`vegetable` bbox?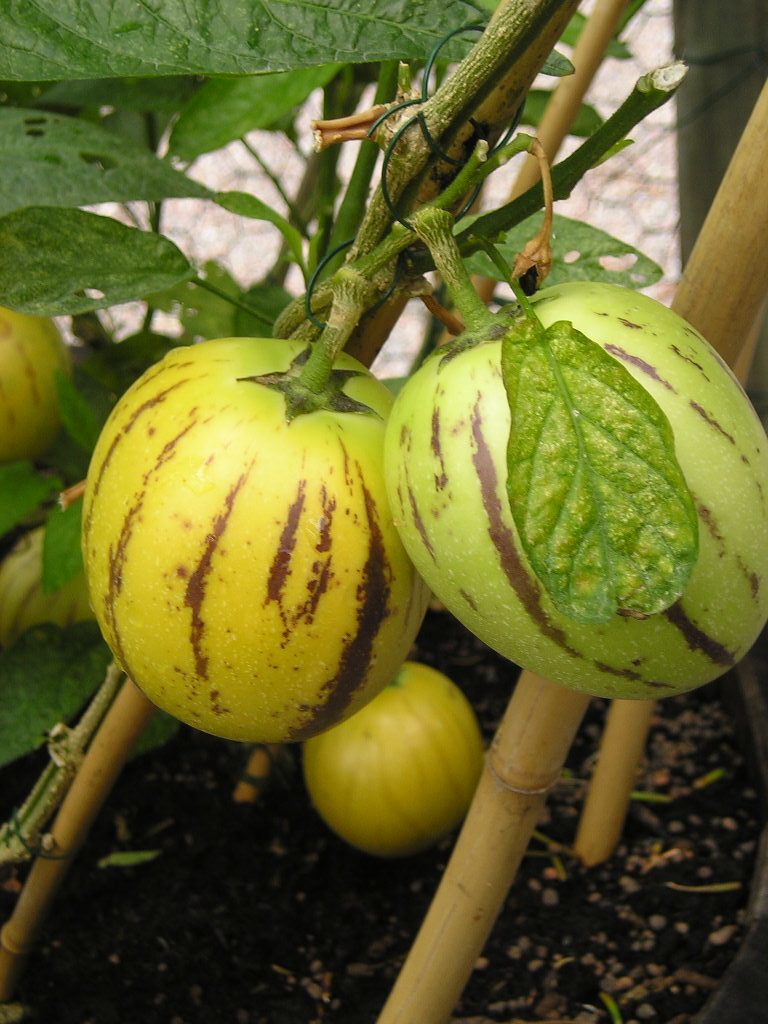
[x1=0, y1=304, x2=69, y2=466]
